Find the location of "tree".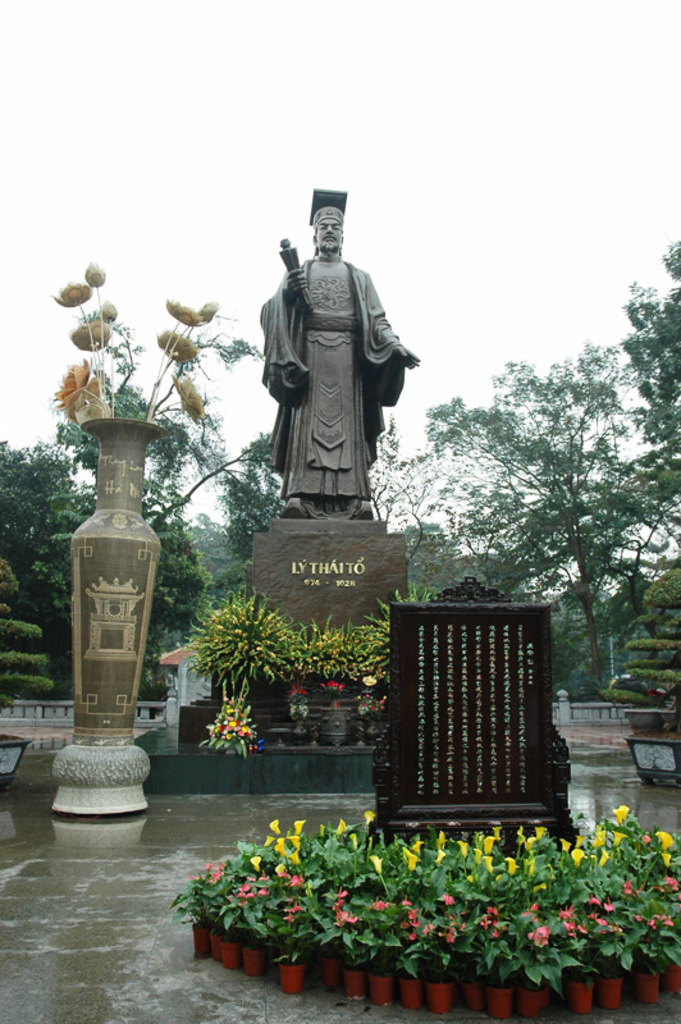
Location: select_region(47, 303, 279, 568).
